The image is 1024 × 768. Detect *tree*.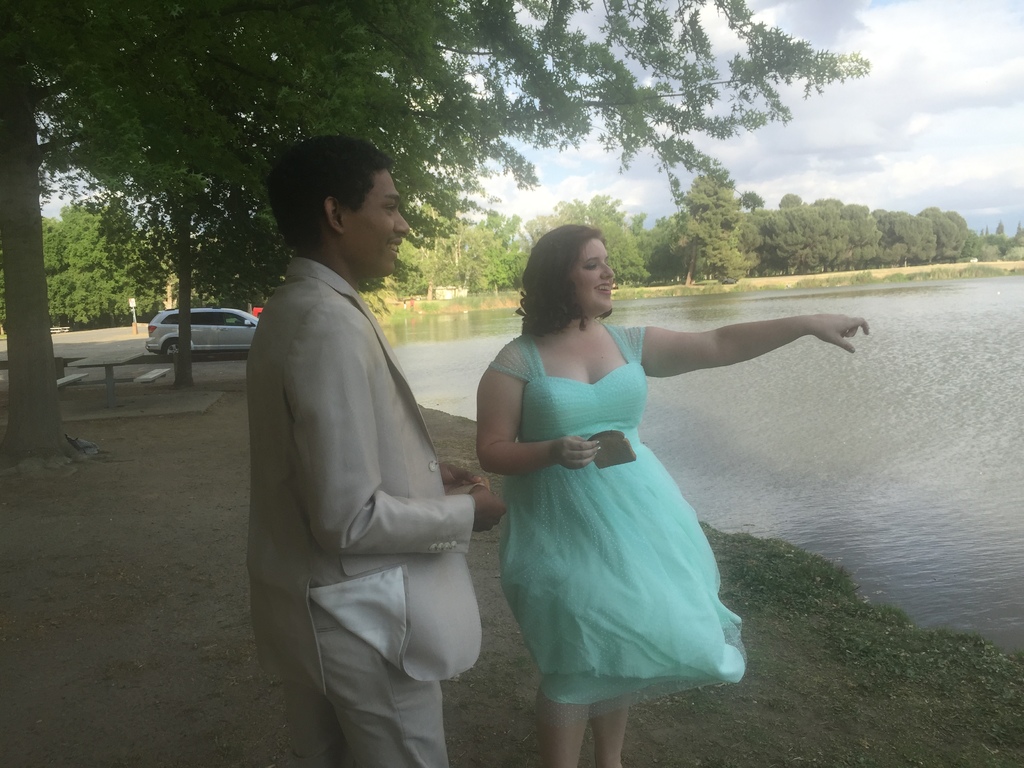
Detection: rect(655, 168, 755, 266).
